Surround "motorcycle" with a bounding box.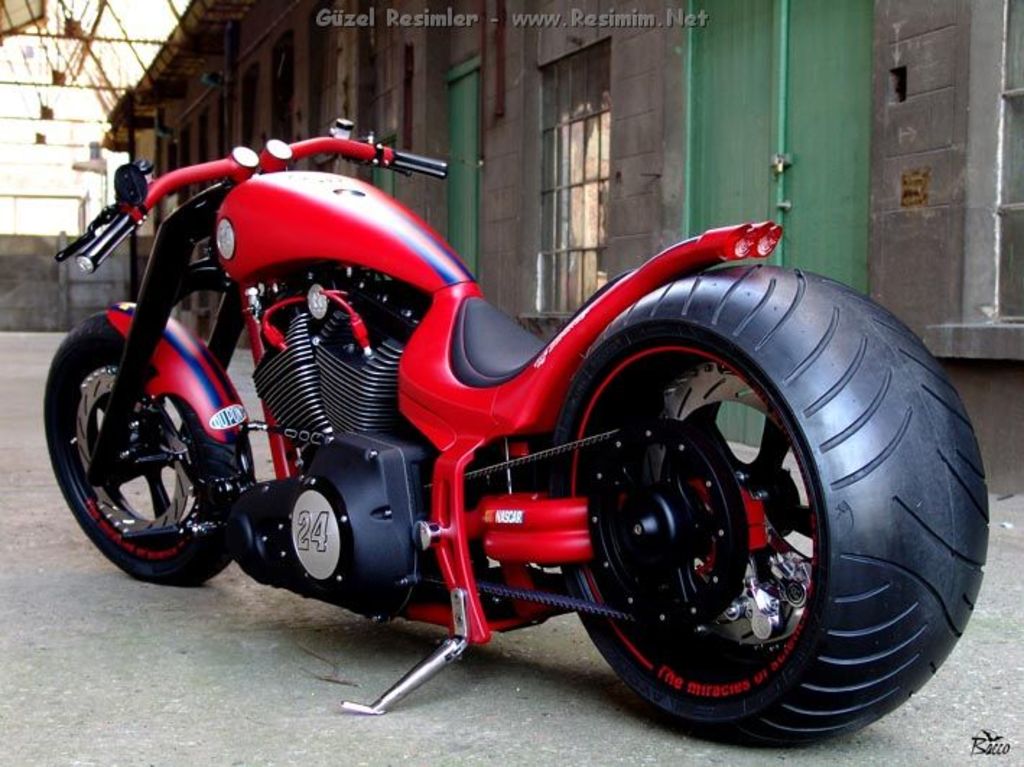
region(25, 53, 998, 757).
